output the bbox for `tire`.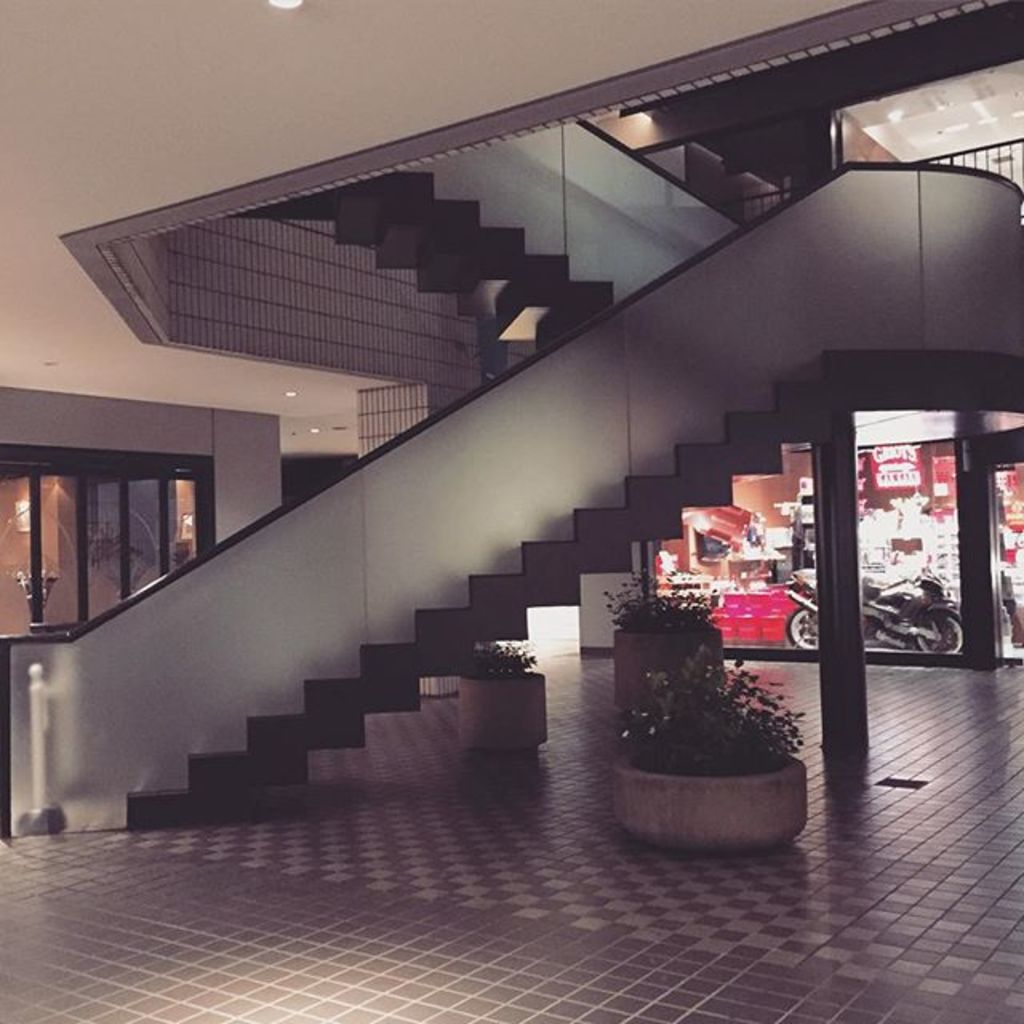
<box>917,610,962,650</box>.
